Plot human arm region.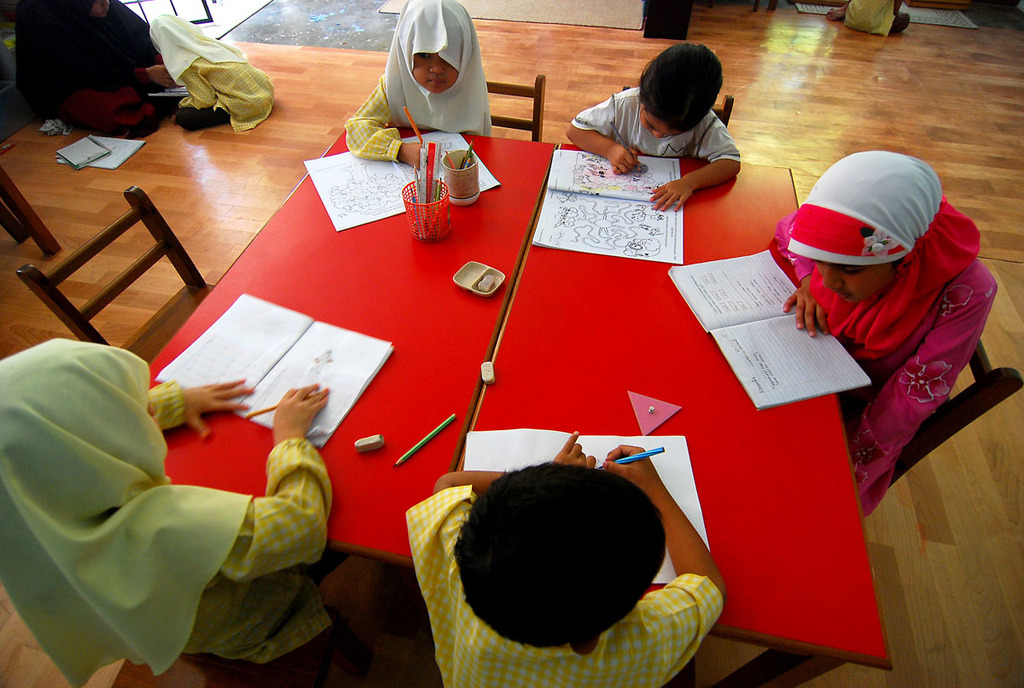
Plotted at (771,282,842,343).
